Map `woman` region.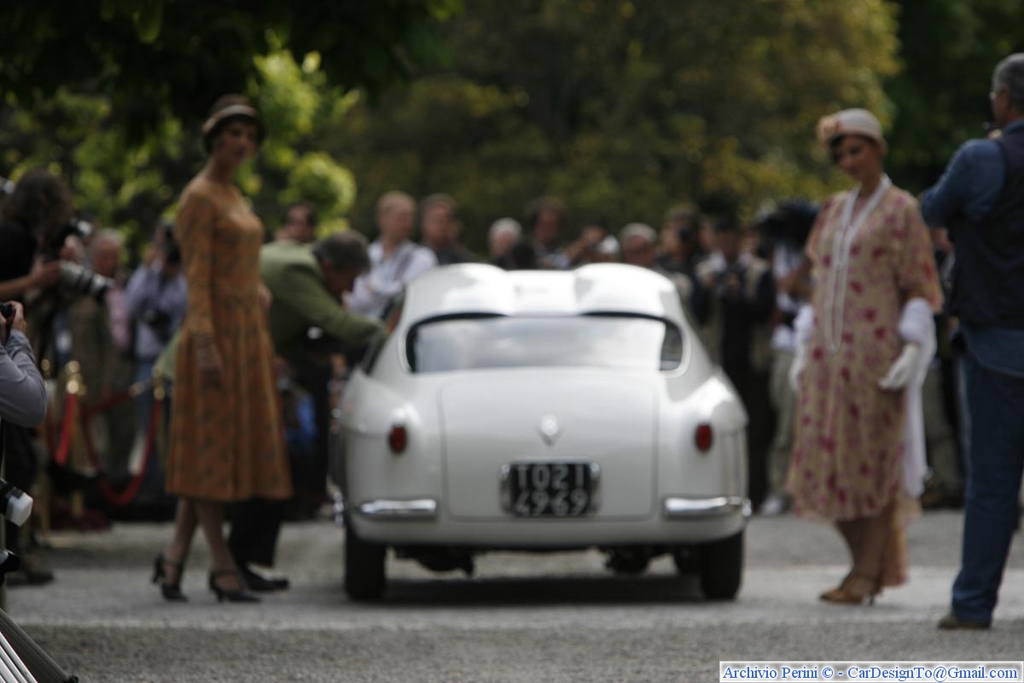
Mapped to {"left": 130, "top": 211, "right": 207, "bottom": 390}.
